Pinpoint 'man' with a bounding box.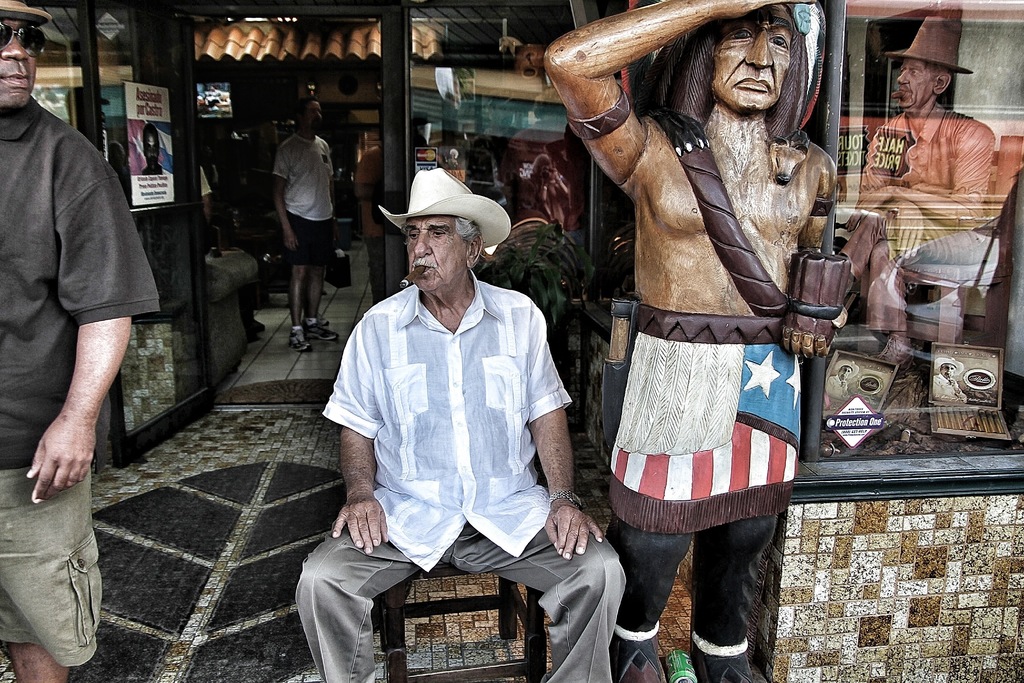
255,94,350,361.
